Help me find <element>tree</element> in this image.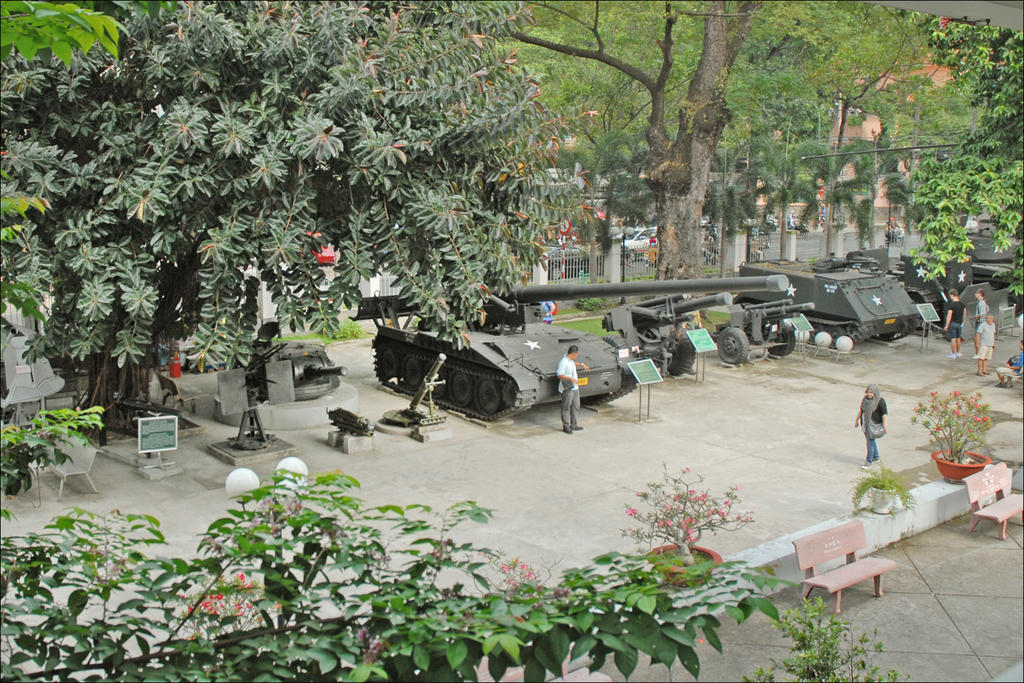
Found it: select_region(0, 407, 793, 682).
